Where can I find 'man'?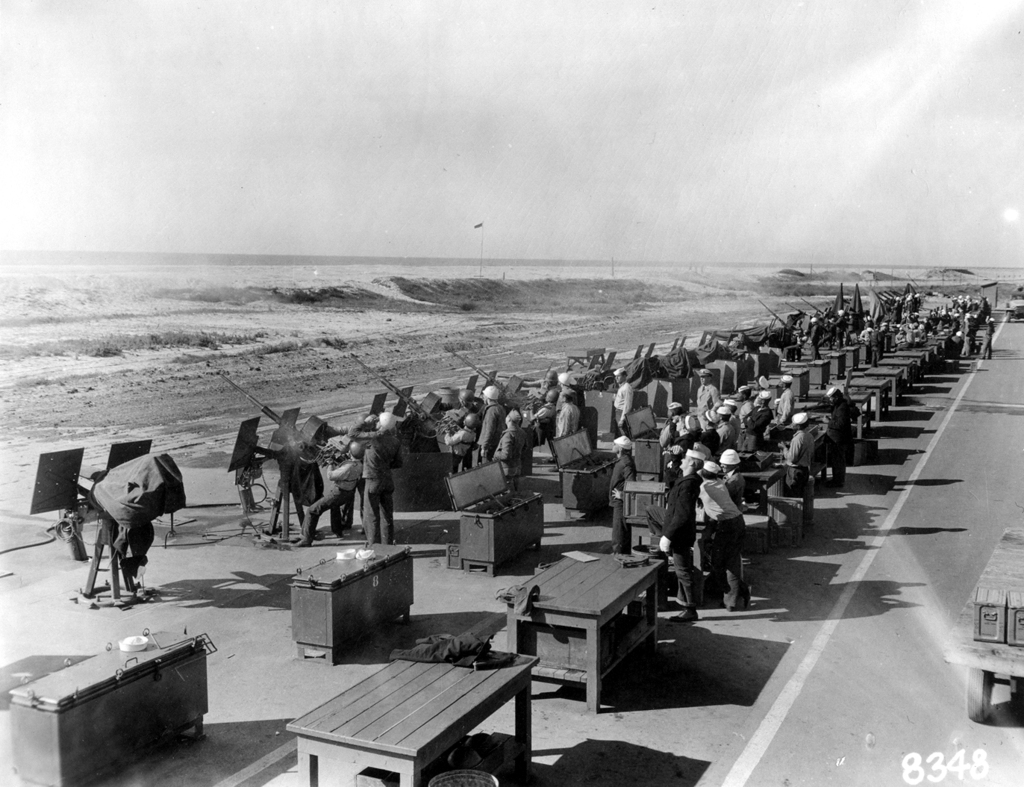
You can find it at Rect(291, 438, 362, 550).
